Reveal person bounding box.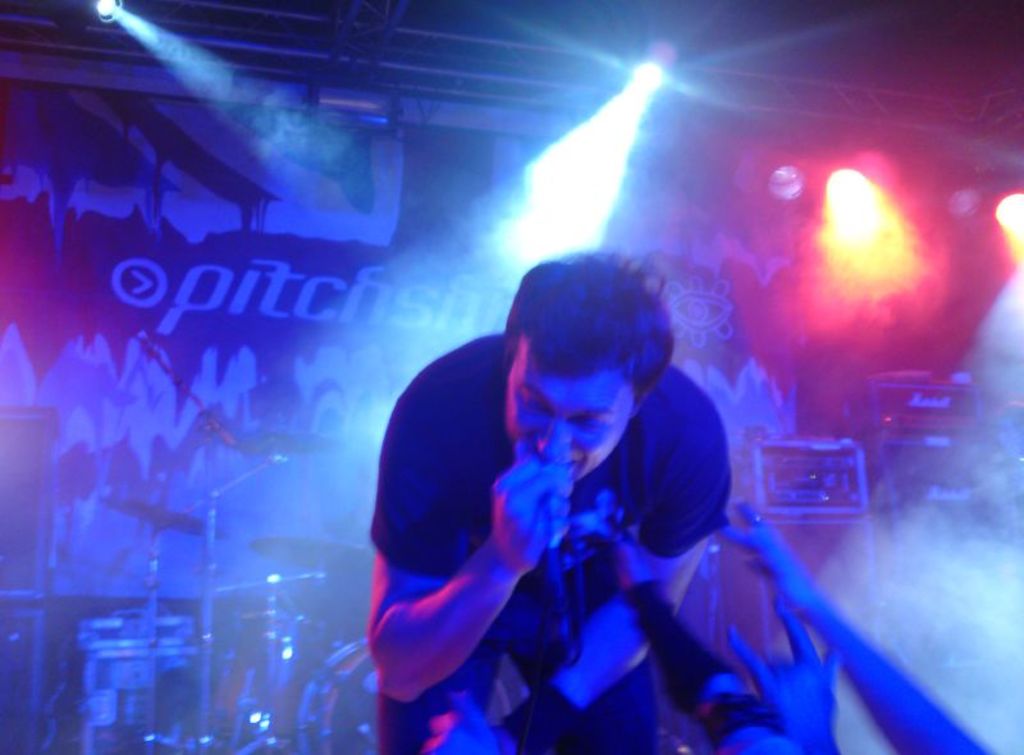
Revealed: <box>380,276,769,754</box>.
